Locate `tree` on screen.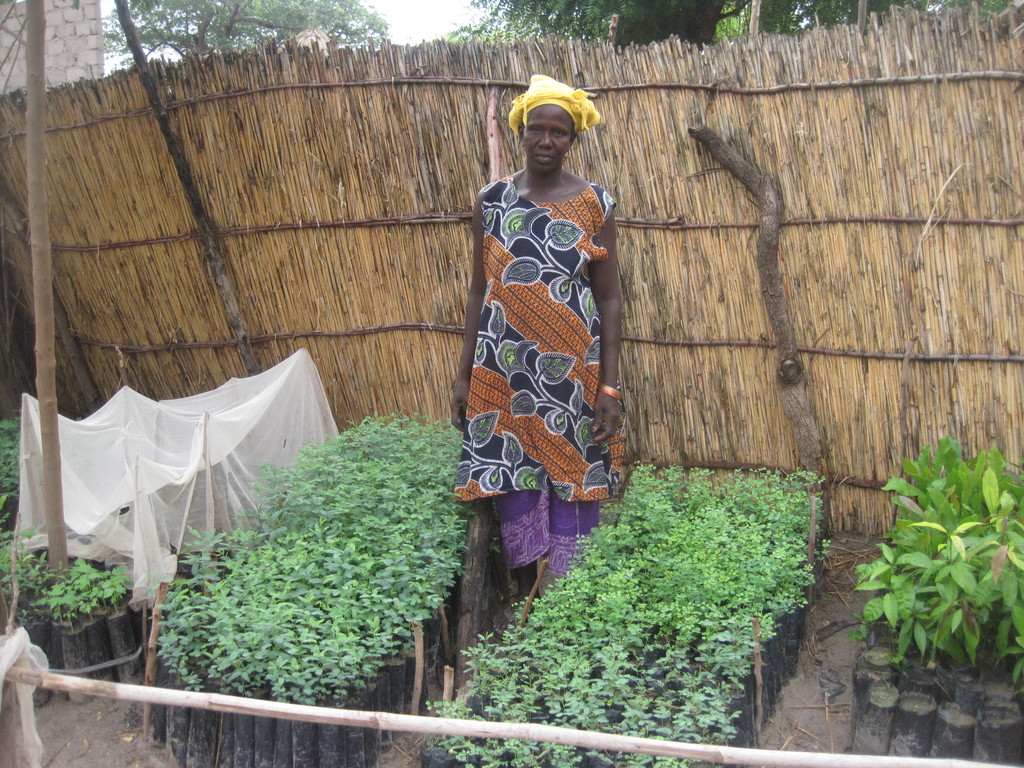
On screen at left=438, top=0, right=1020, bottom=48.
